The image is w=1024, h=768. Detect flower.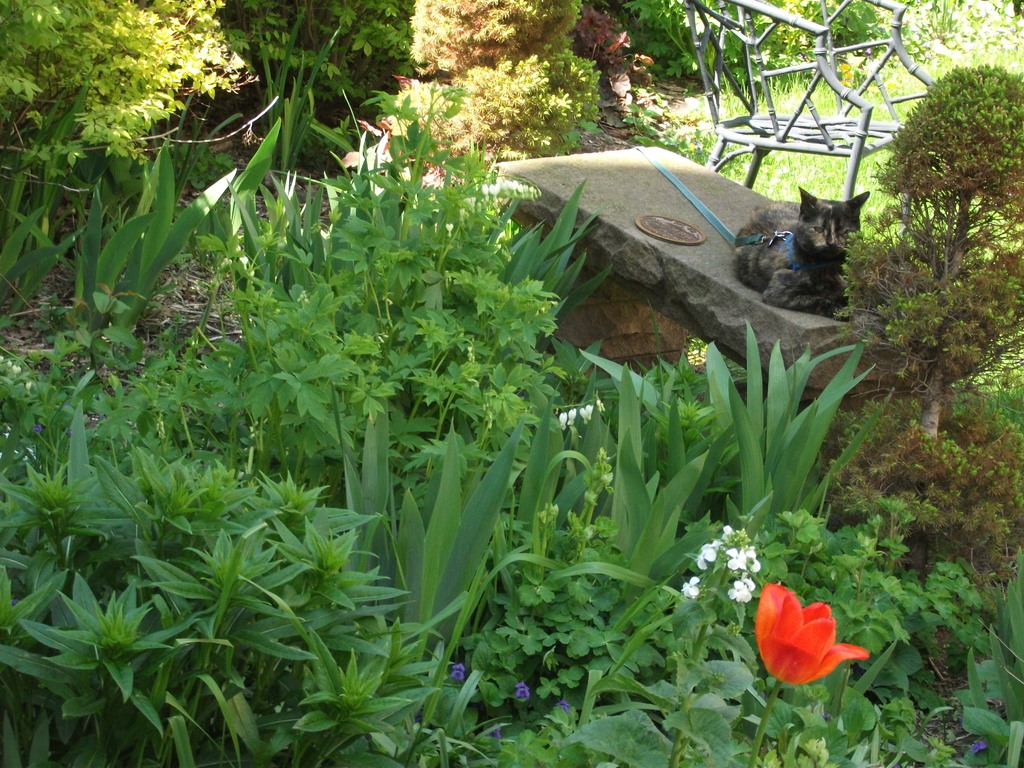
Detection: (758, 593, 857, 693).
